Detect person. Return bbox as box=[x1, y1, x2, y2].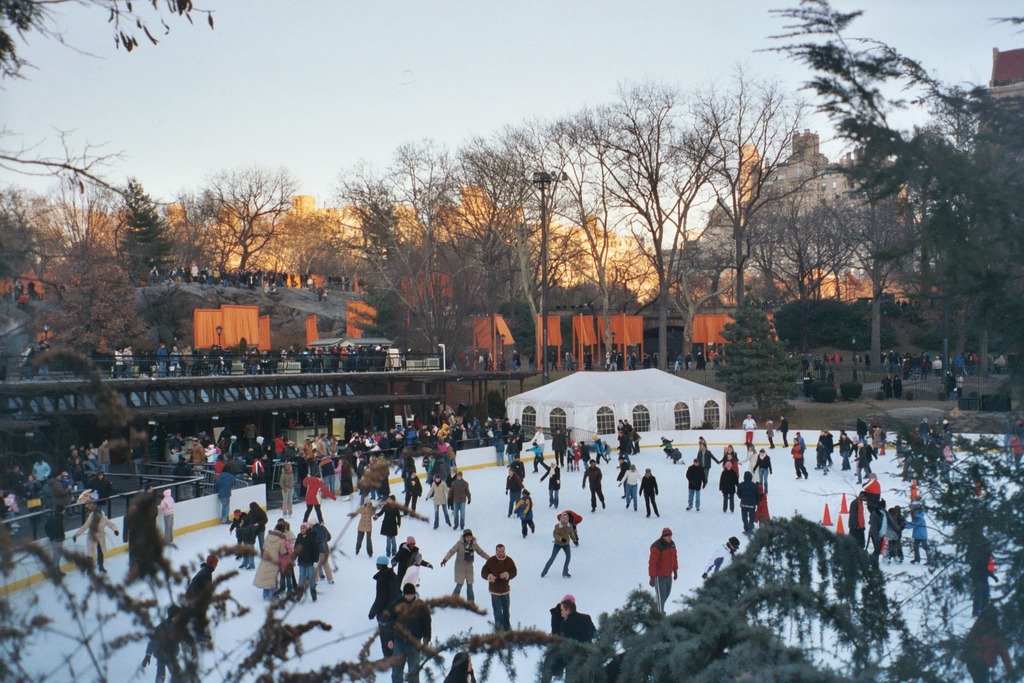
box=[664, 443, 683, 464].
